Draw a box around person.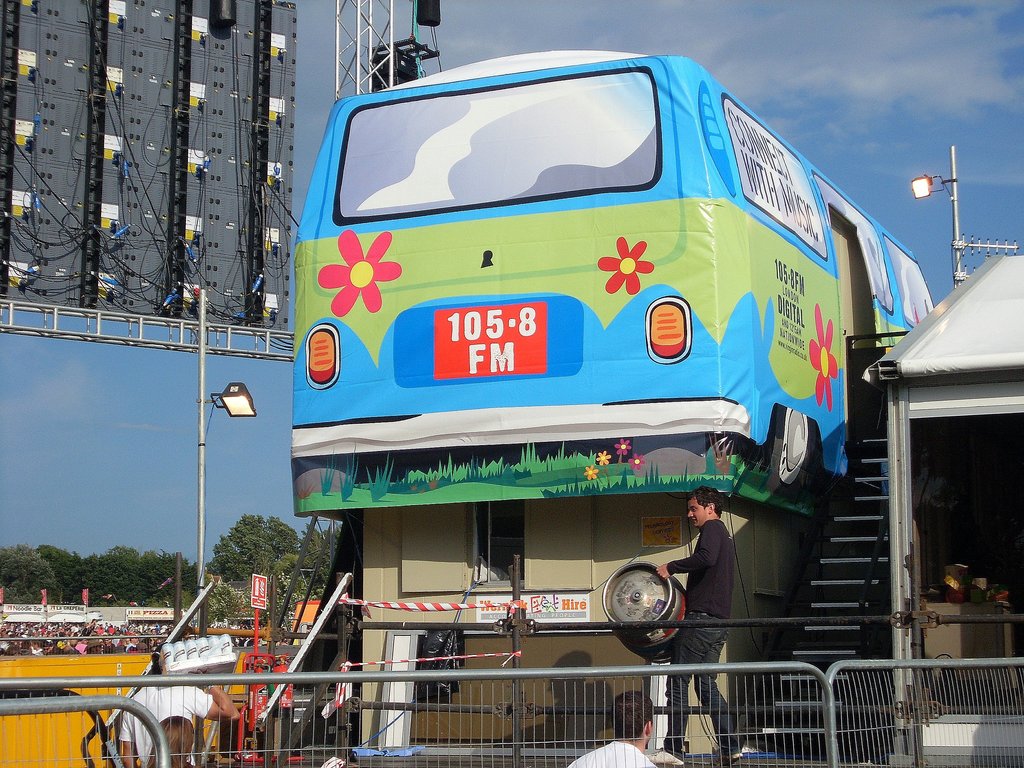
(561, 687, 664, 767).
